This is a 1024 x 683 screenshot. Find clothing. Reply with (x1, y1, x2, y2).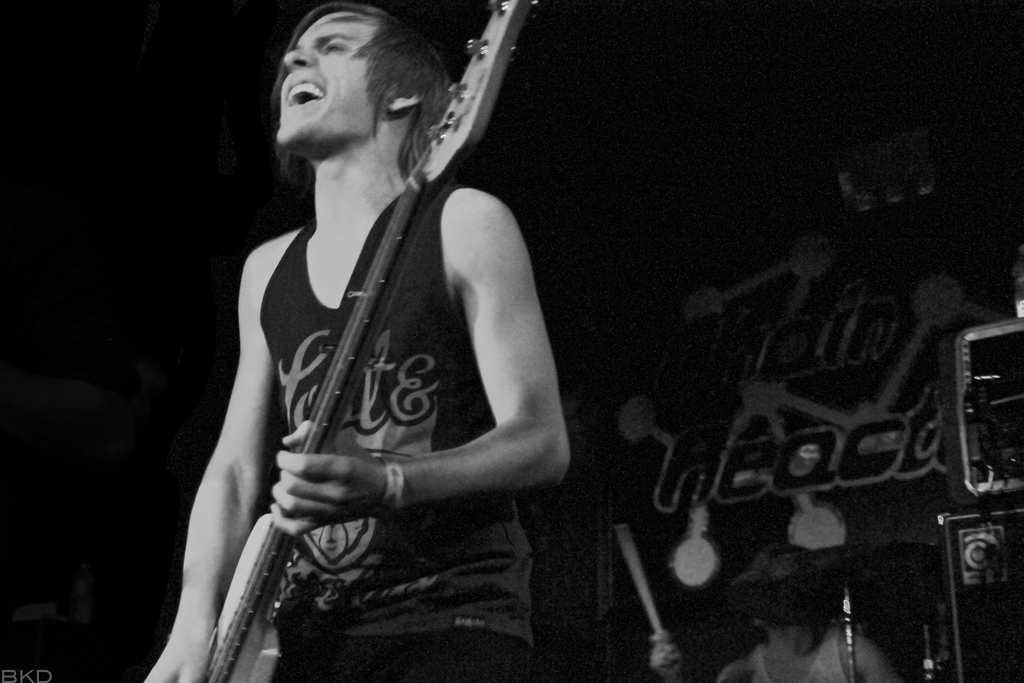
(193, 111, 536, 666).
